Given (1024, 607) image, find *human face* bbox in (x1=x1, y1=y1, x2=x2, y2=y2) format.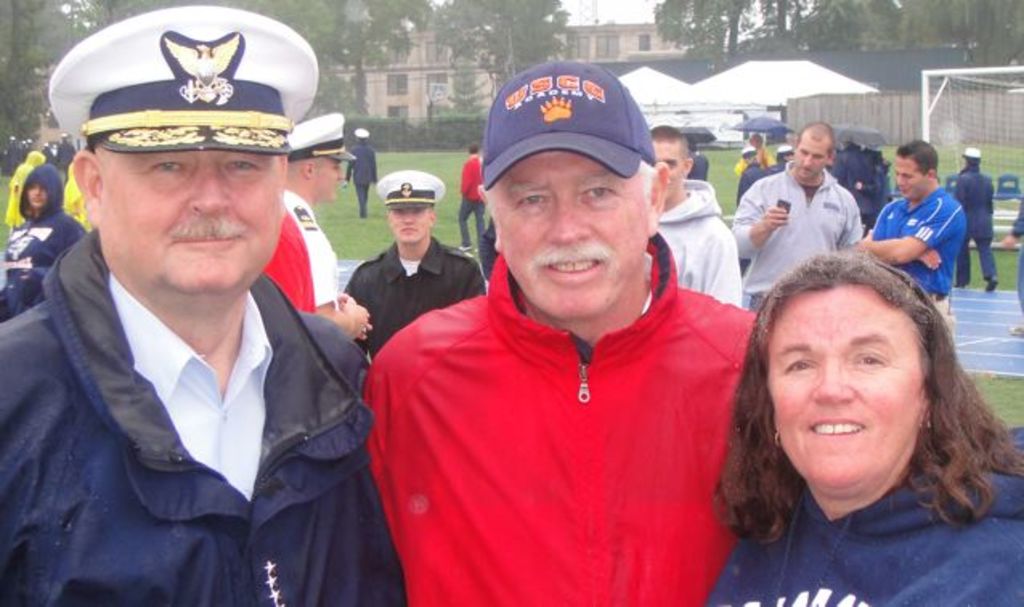
(x1=387, y1=209, x2=430, y2=238).
